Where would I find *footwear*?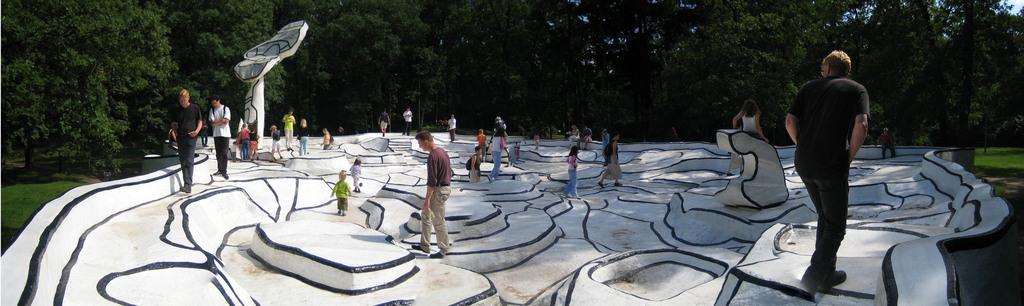
At pyautogui.locateOnScreen(486, 174, 493, 184).
